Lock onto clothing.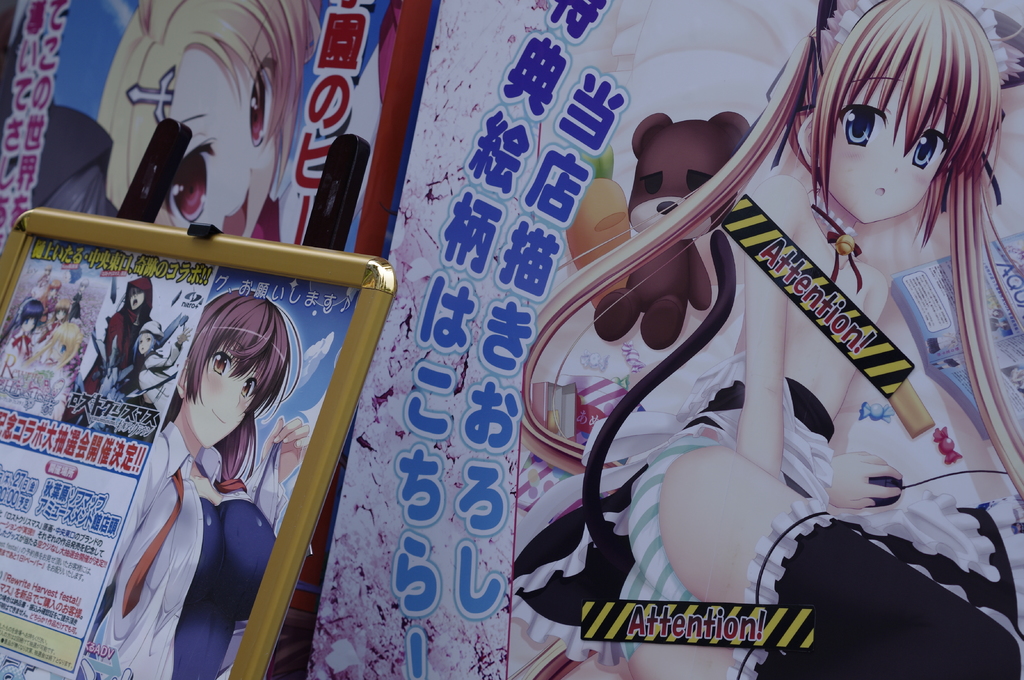
Locked: select_region(0, 328, 33, 390).
